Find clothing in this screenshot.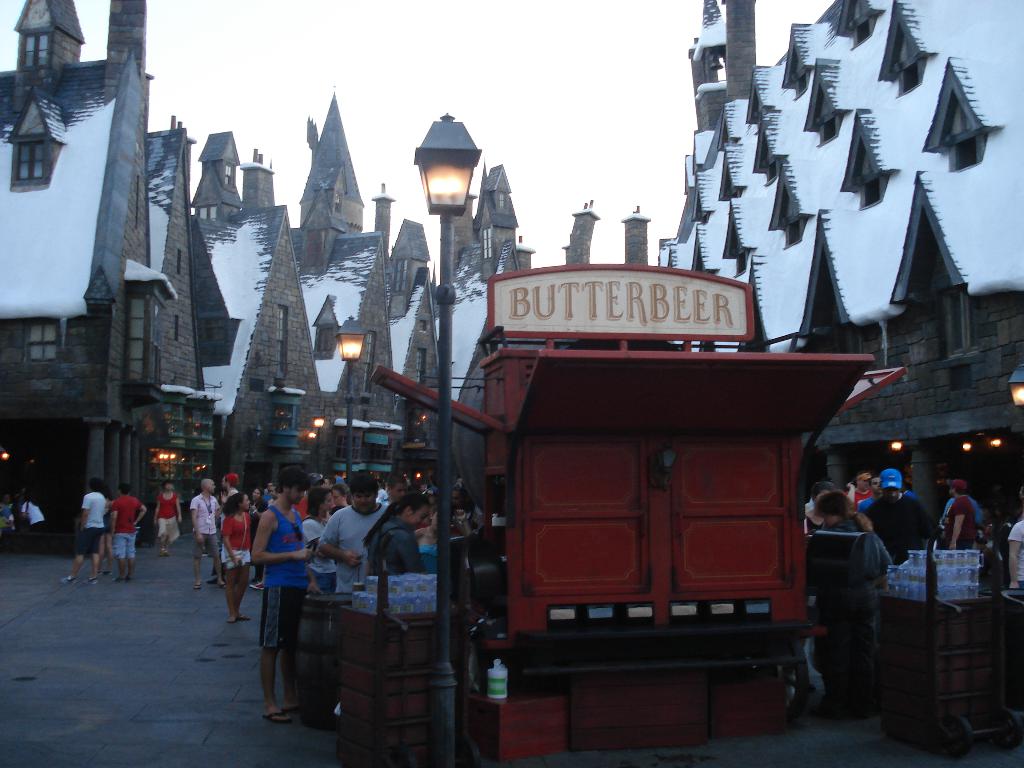
The bounding box for clothing is [x1=249, y1=511, x2=263, y2=582].
